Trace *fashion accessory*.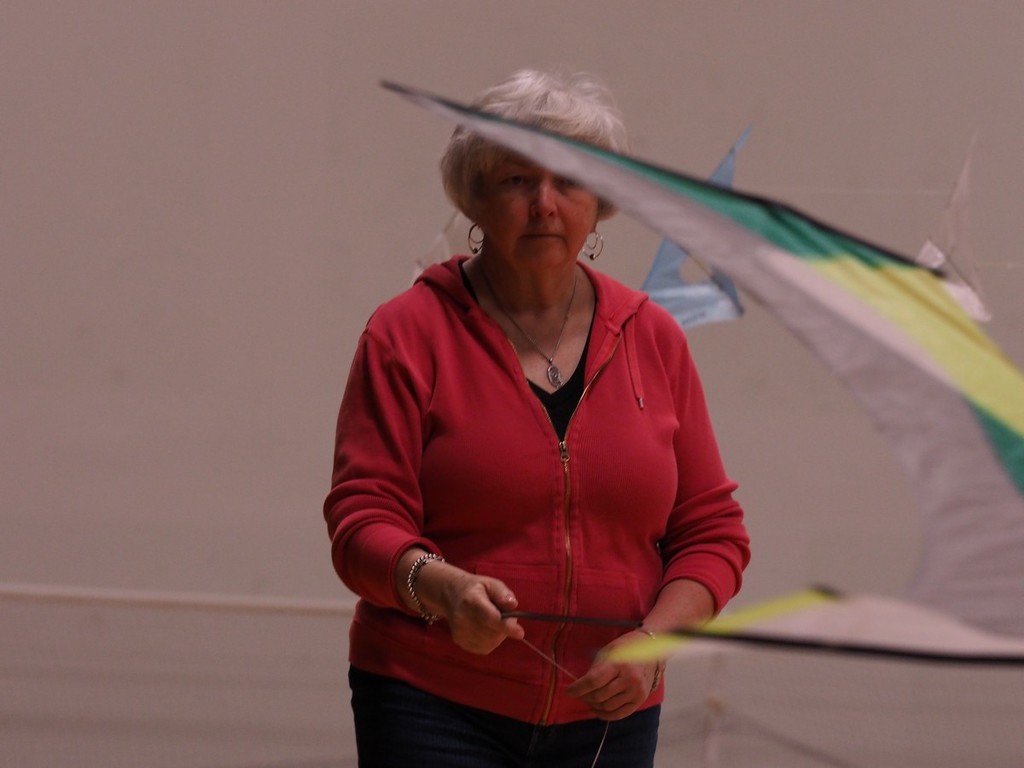
Traced to (x1=474, y1=256, x2=582, y2=388).
